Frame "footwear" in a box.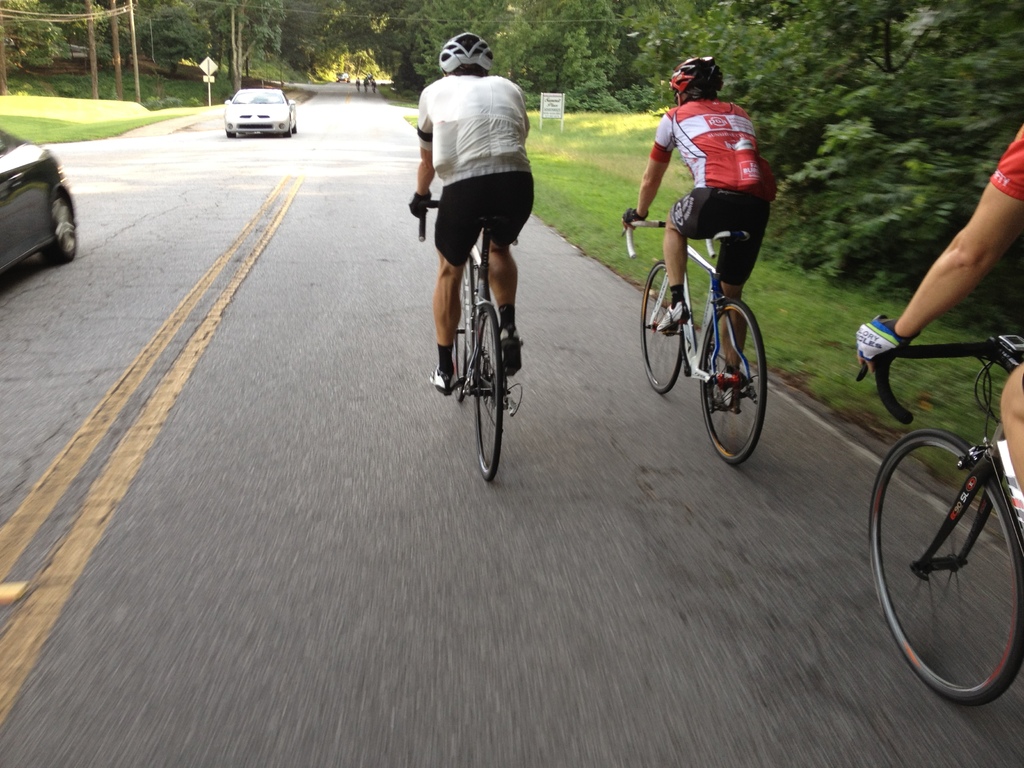
x1=718, y1=367, x2=738, y2=408.
